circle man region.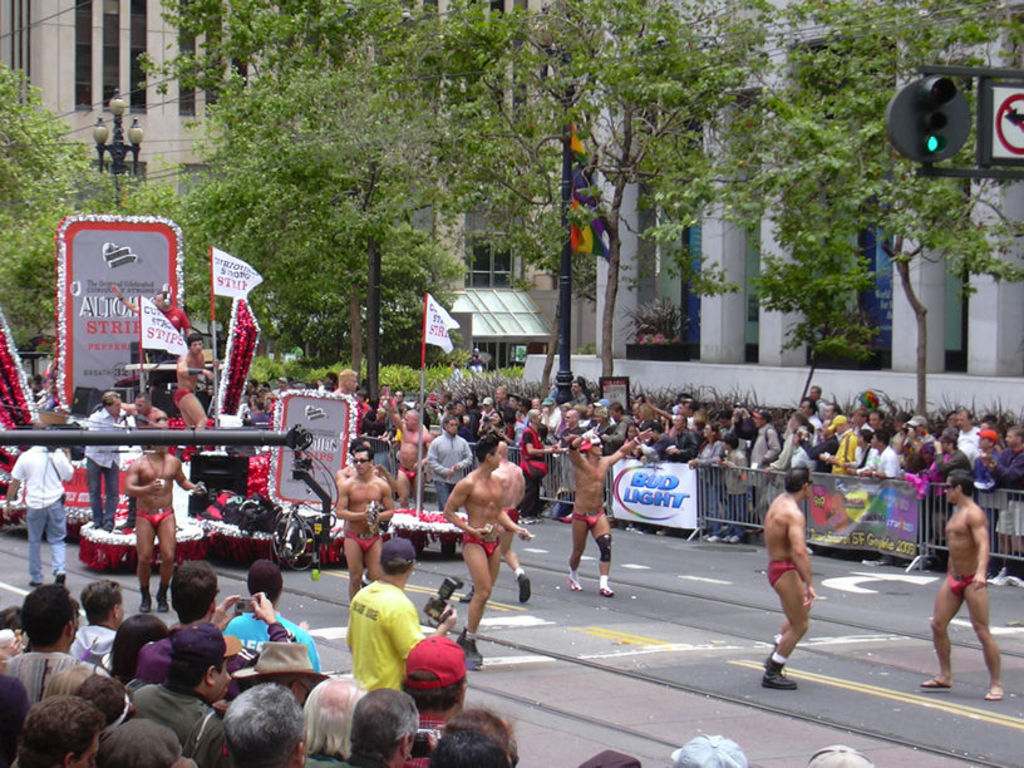
Region: box=[109, 281, 193, 407].
